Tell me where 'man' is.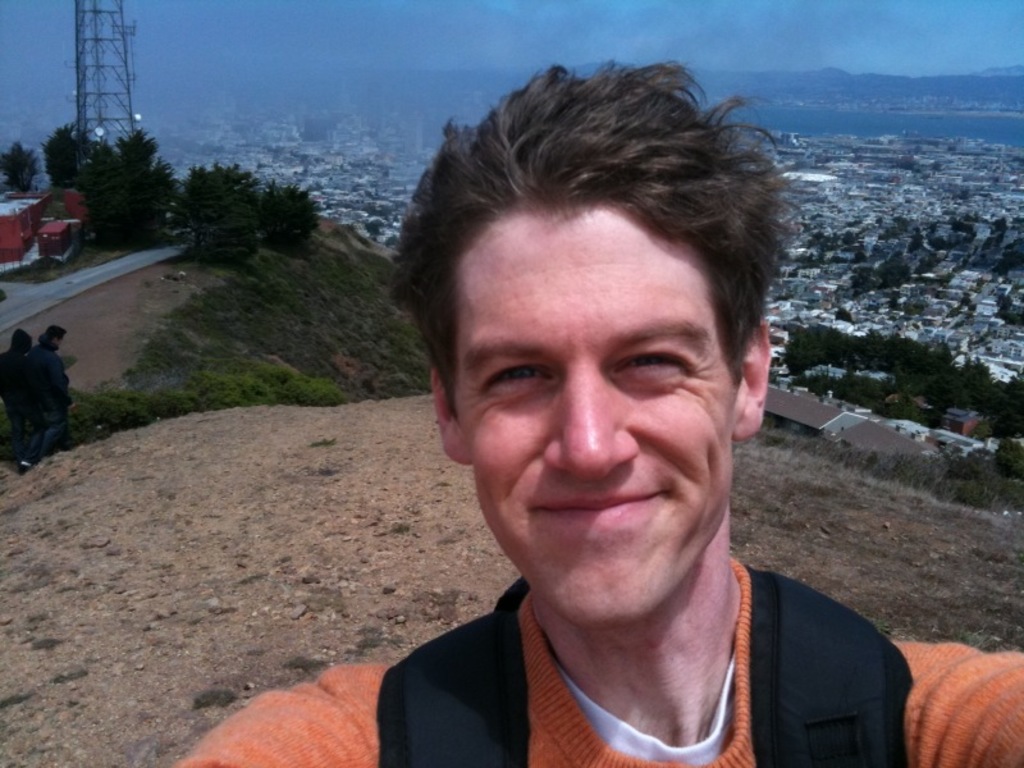
'man' is at l=31, t=323, r=73, b=454.
